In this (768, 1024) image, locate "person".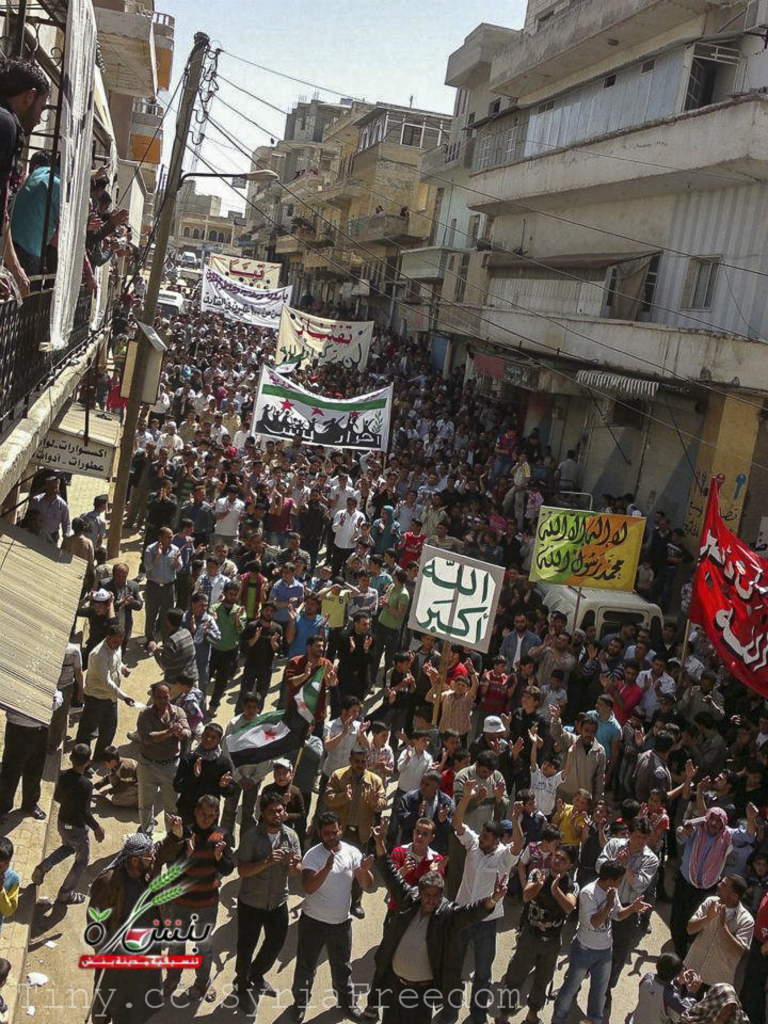
Bounding box: bbox(690, 878, 757, 988).
